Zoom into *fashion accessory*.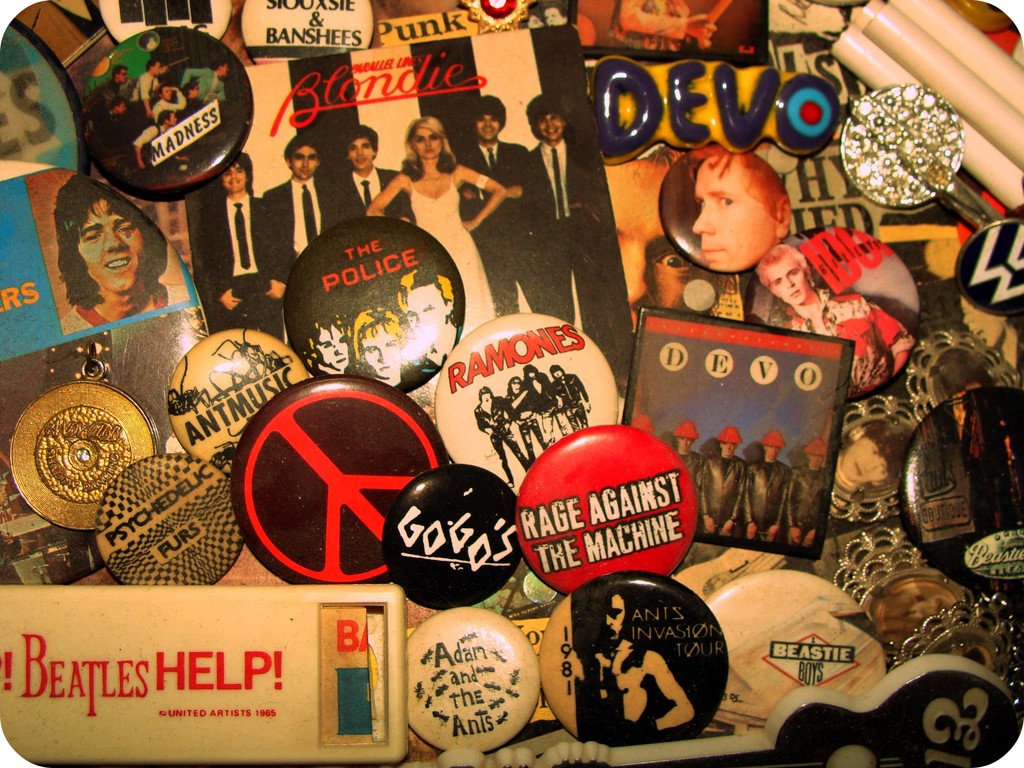
Zoom target: box(486, 145, 497, 166).
